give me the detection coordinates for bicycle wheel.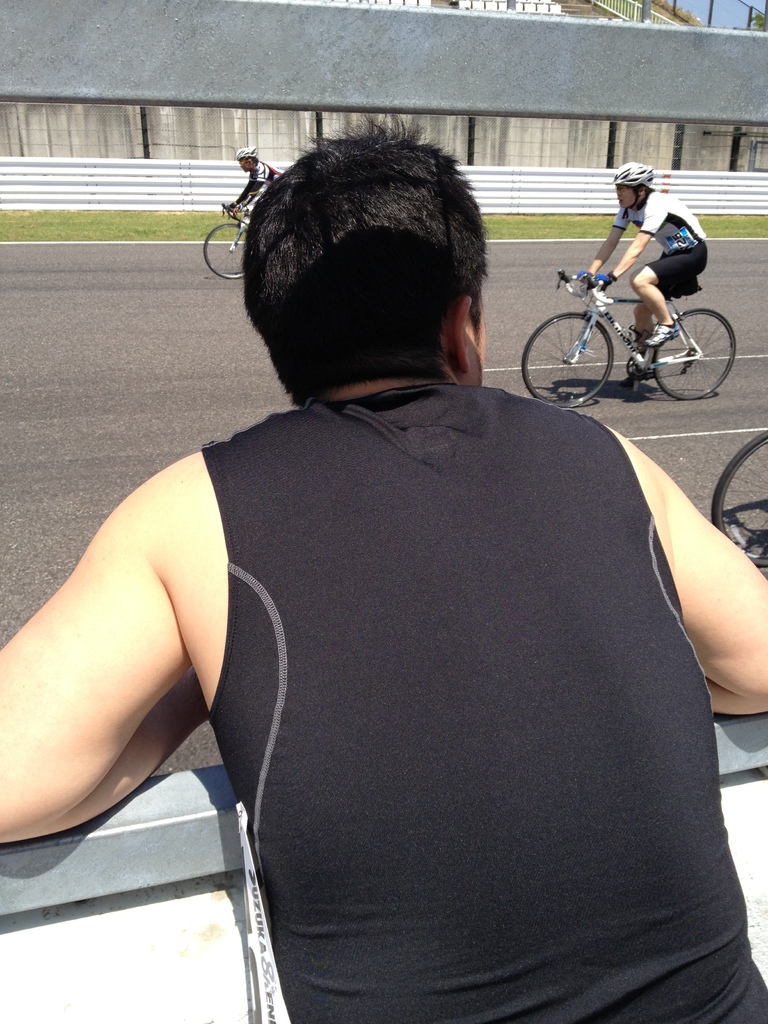
<region>520, 310, 612, 408</region>.
